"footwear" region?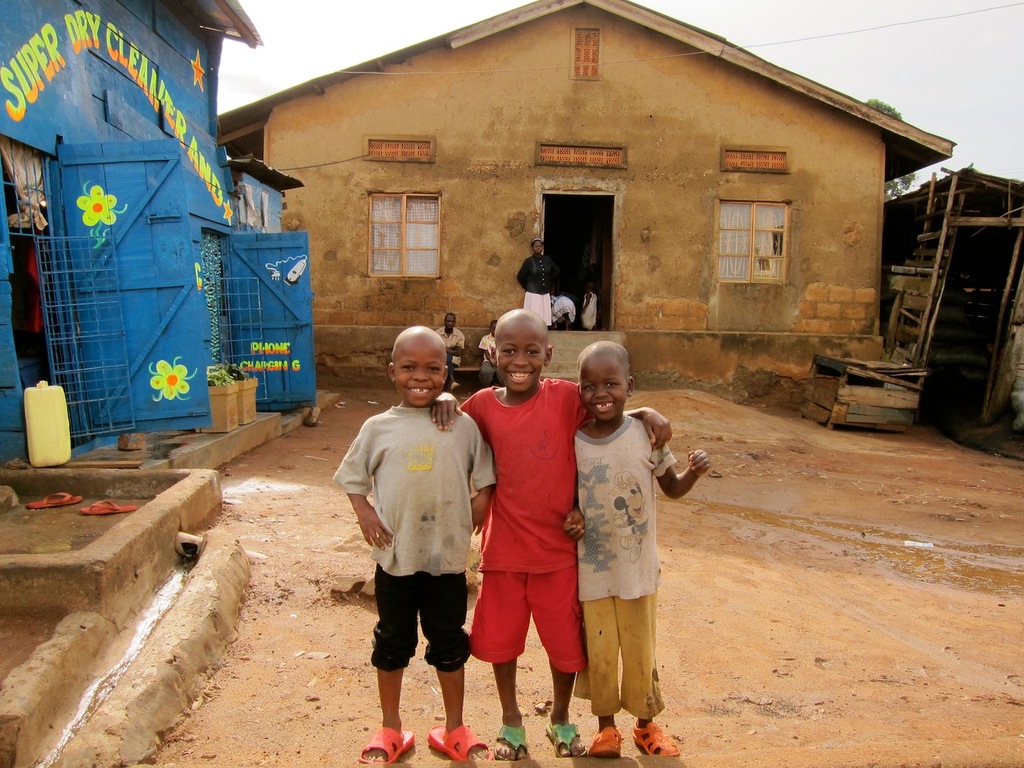
x1=496, y1=721, x2=533, y2=761
